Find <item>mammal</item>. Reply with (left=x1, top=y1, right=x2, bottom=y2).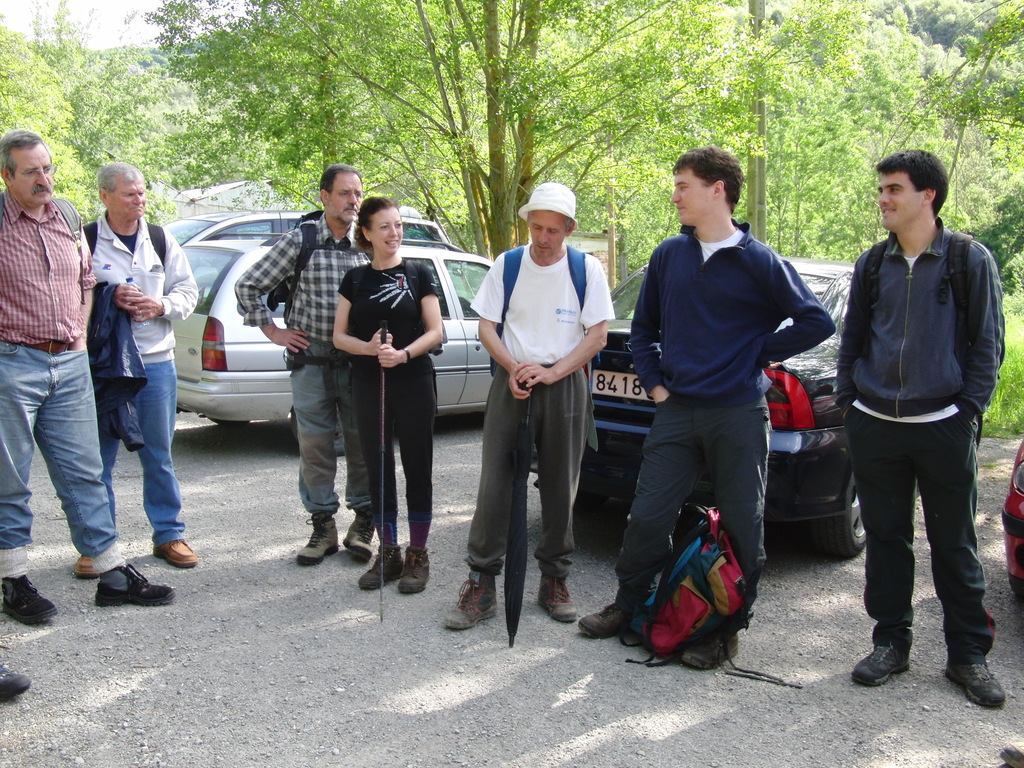
(left=333, top=192, right=440, bottom=594).
